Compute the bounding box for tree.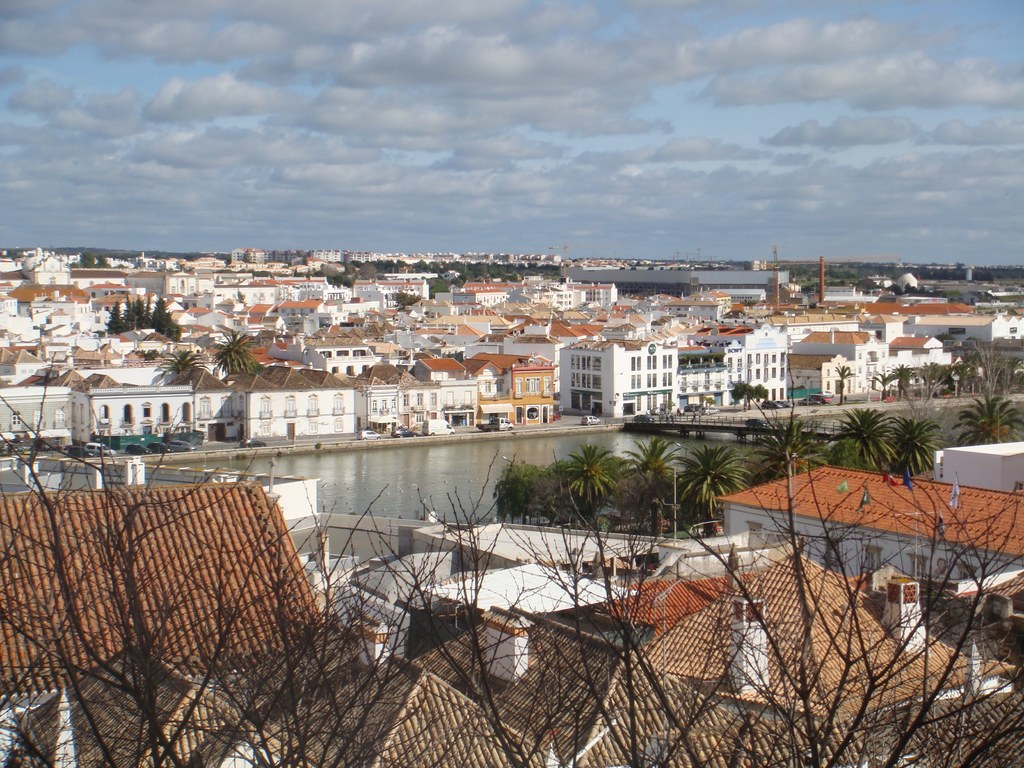
BBox(826, 406, 906, 481).
